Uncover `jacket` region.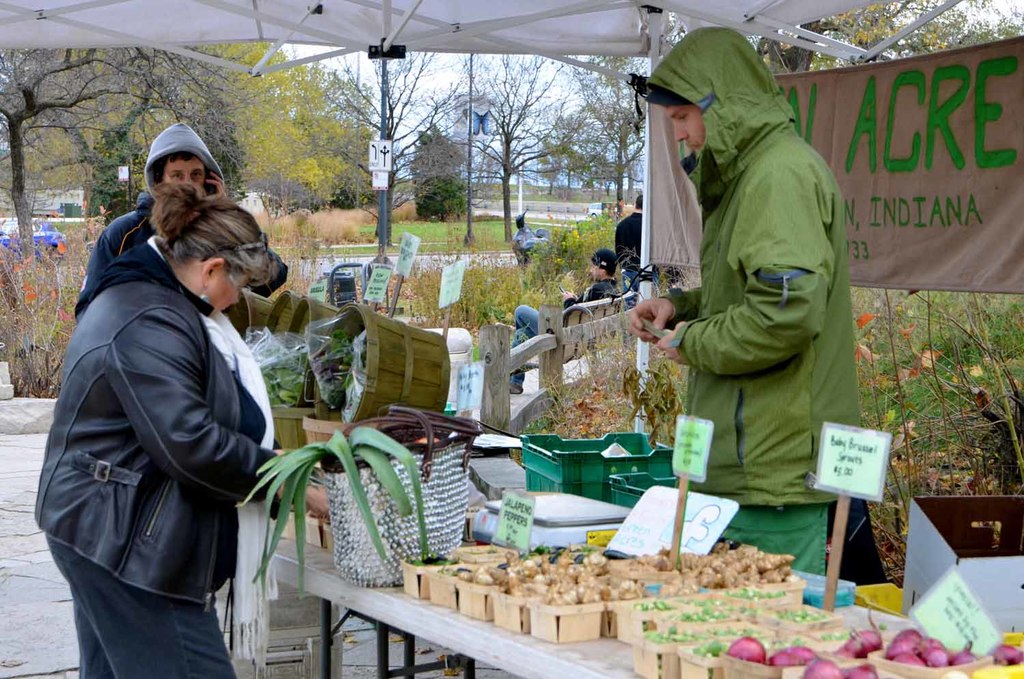
Uncovered: bbox(646, 25, 864, 508).
